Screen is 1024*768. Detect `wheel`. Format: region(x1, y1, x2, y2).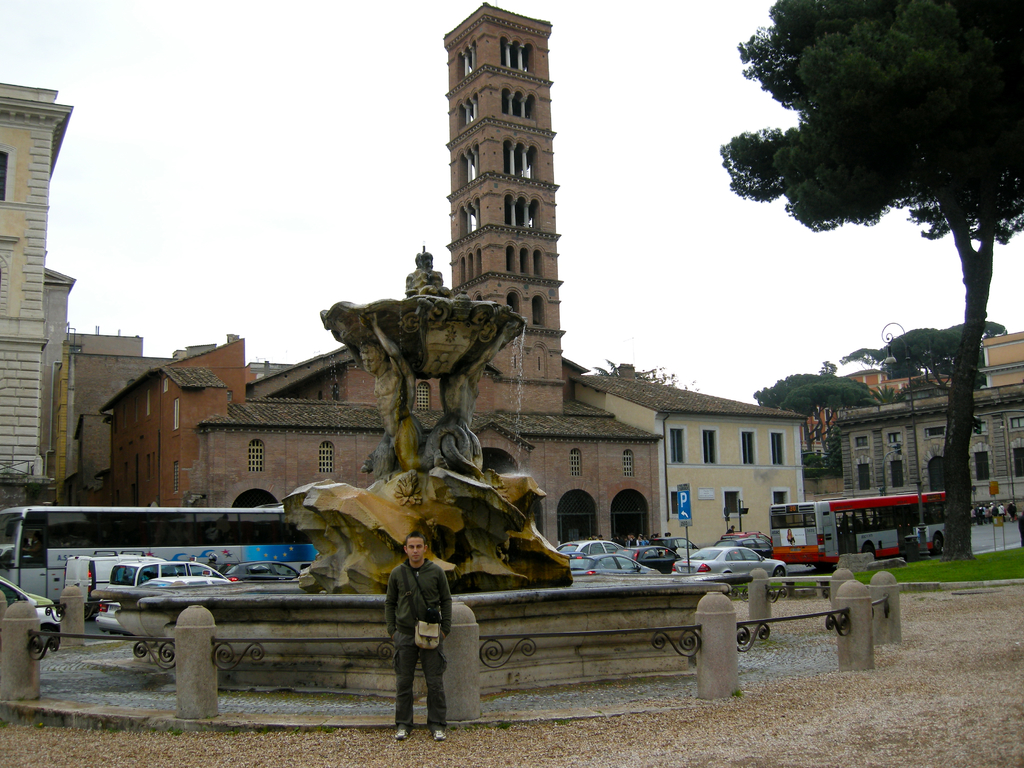
region(44, 627, 57, 643).
